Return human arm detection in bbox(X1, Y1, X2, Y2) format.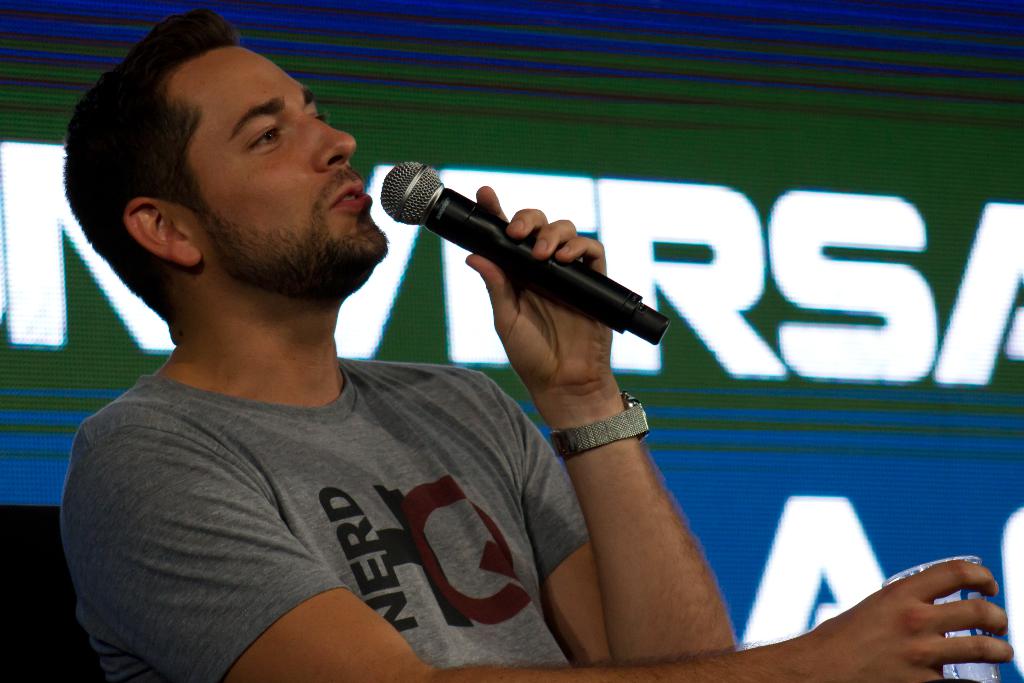
bbox(75, 452, 1020, 682).
